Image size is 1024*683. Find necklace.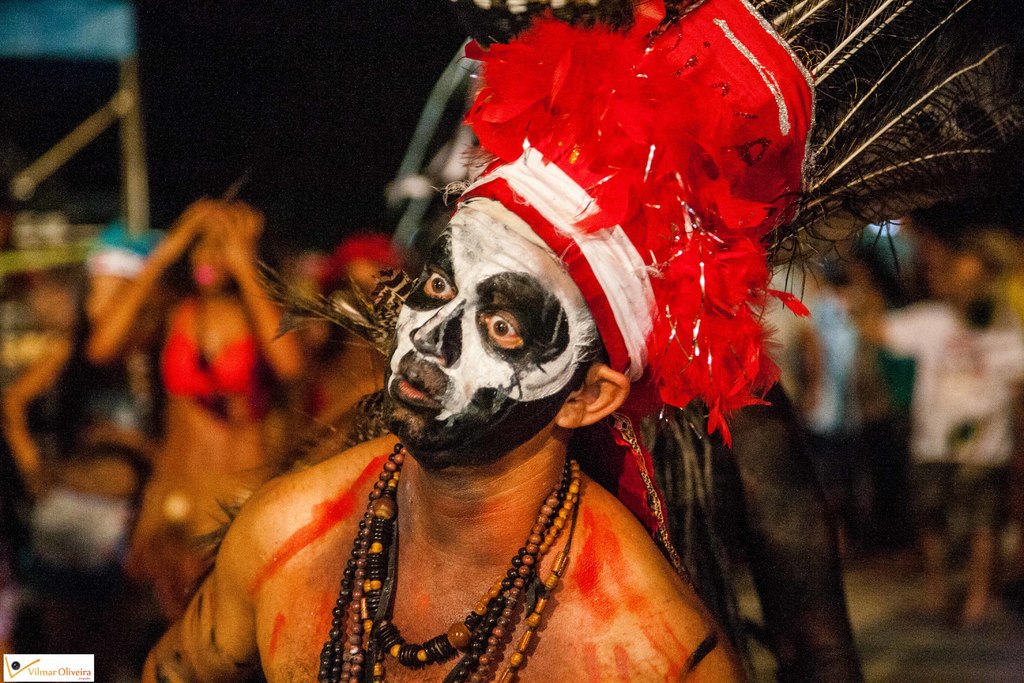
331, 484, 595, 659.
